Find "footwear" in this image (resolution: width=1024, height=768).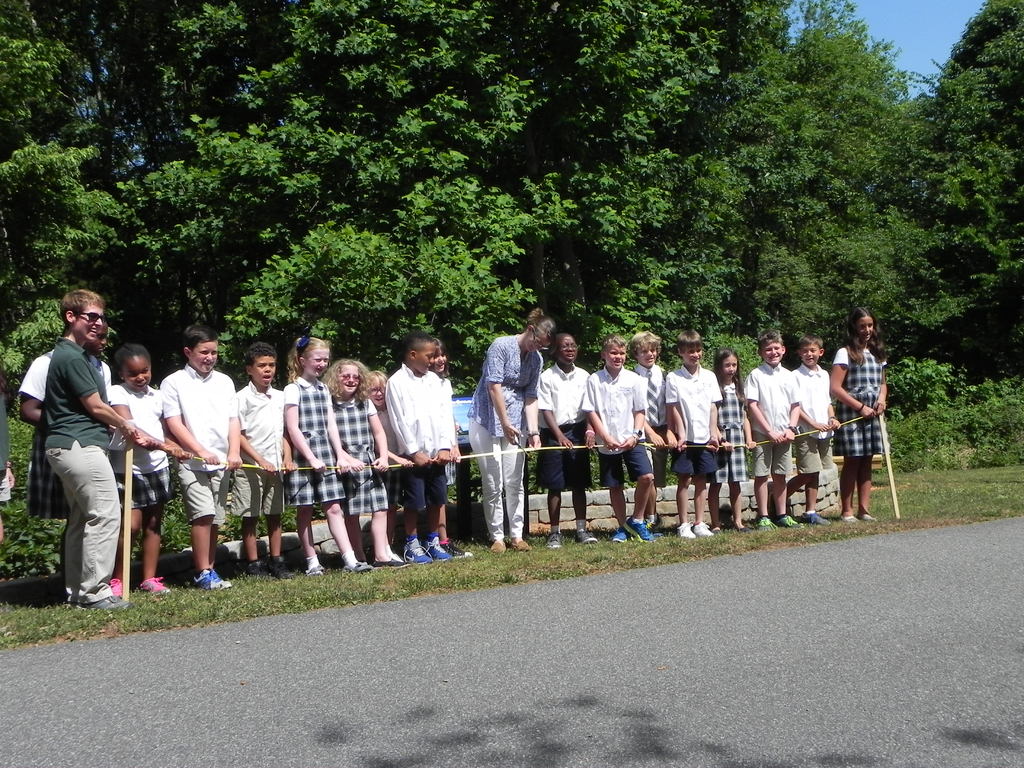
511/540/528/553.
